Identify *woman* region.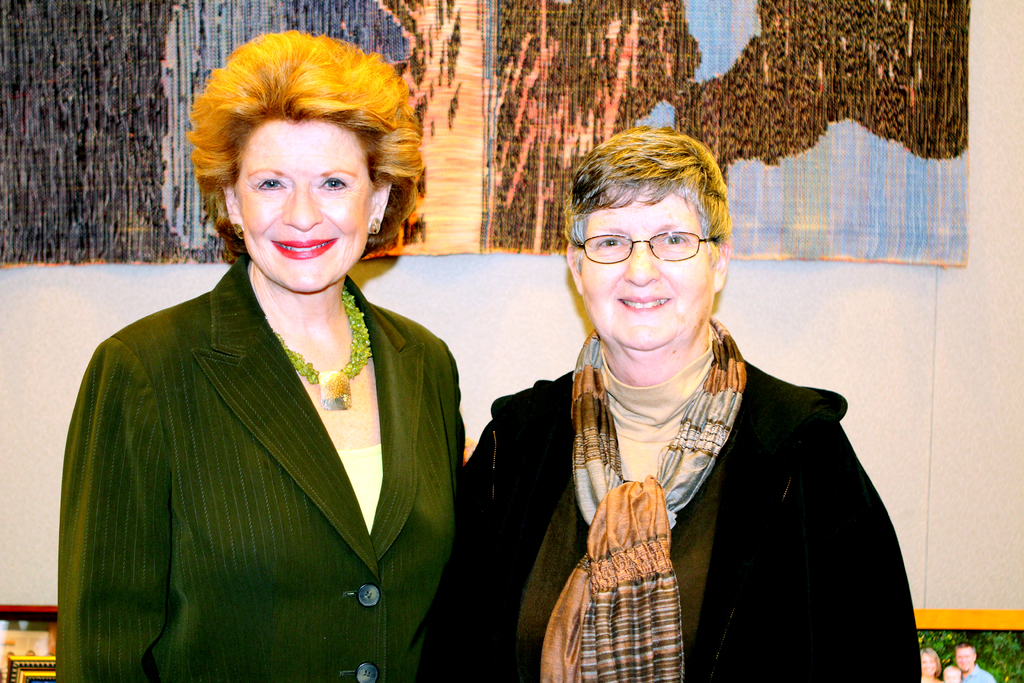
Region: box=[61, 75, 499, 679].
